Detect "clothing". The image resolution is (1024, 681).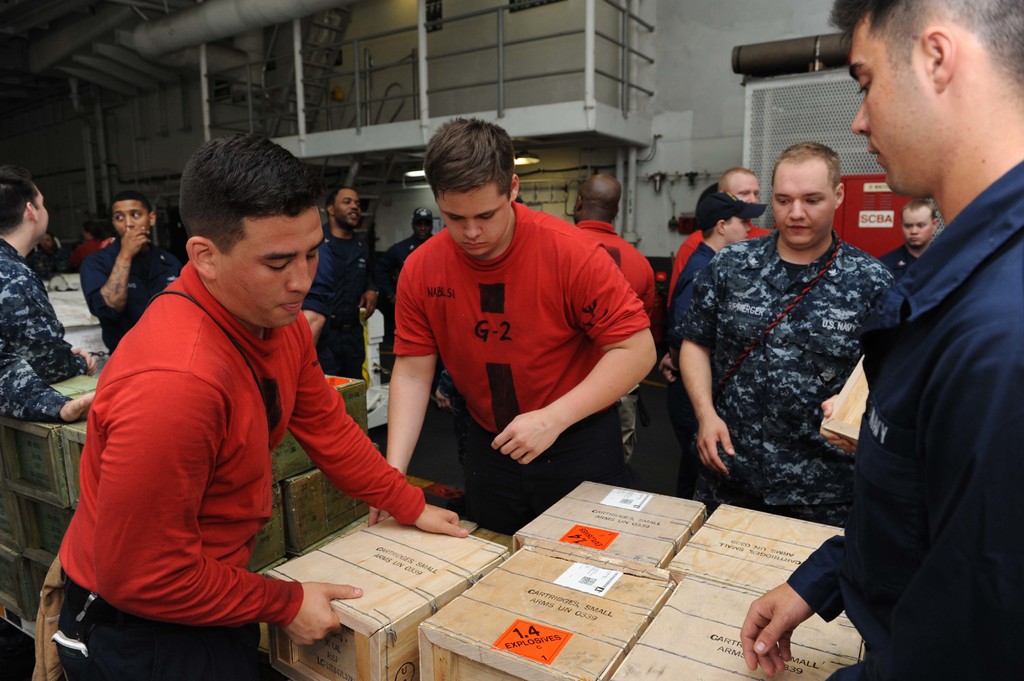
bbox(301, 220, 381, 380).
